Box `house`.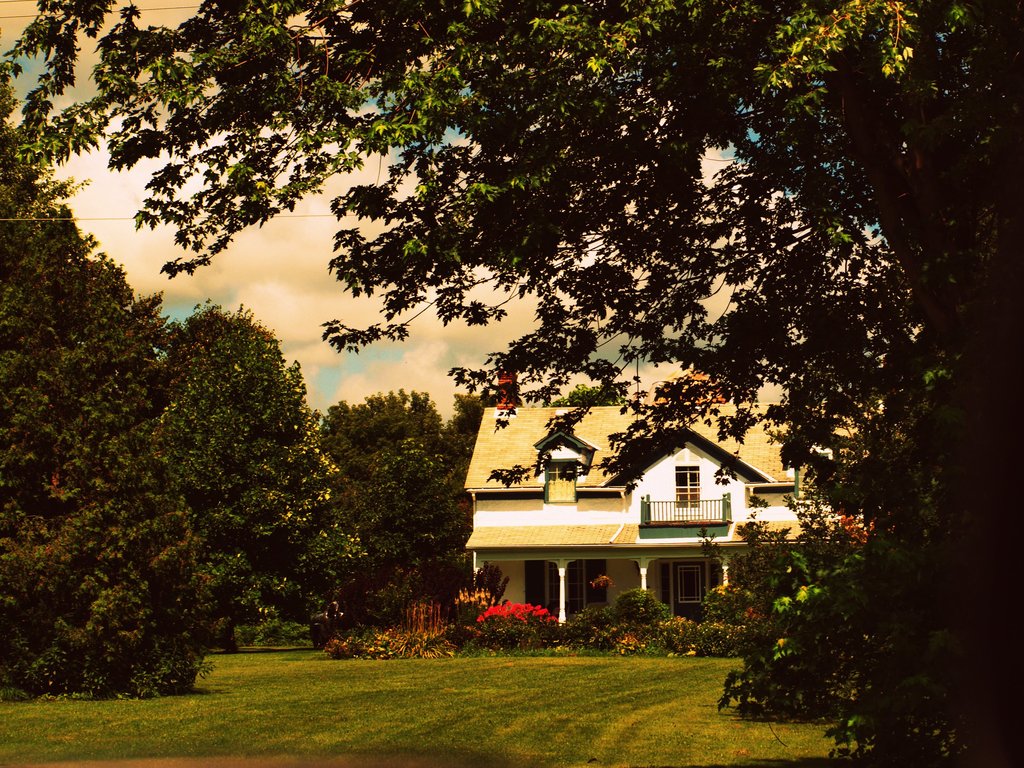
Rect(449, 433, 817, 633).
